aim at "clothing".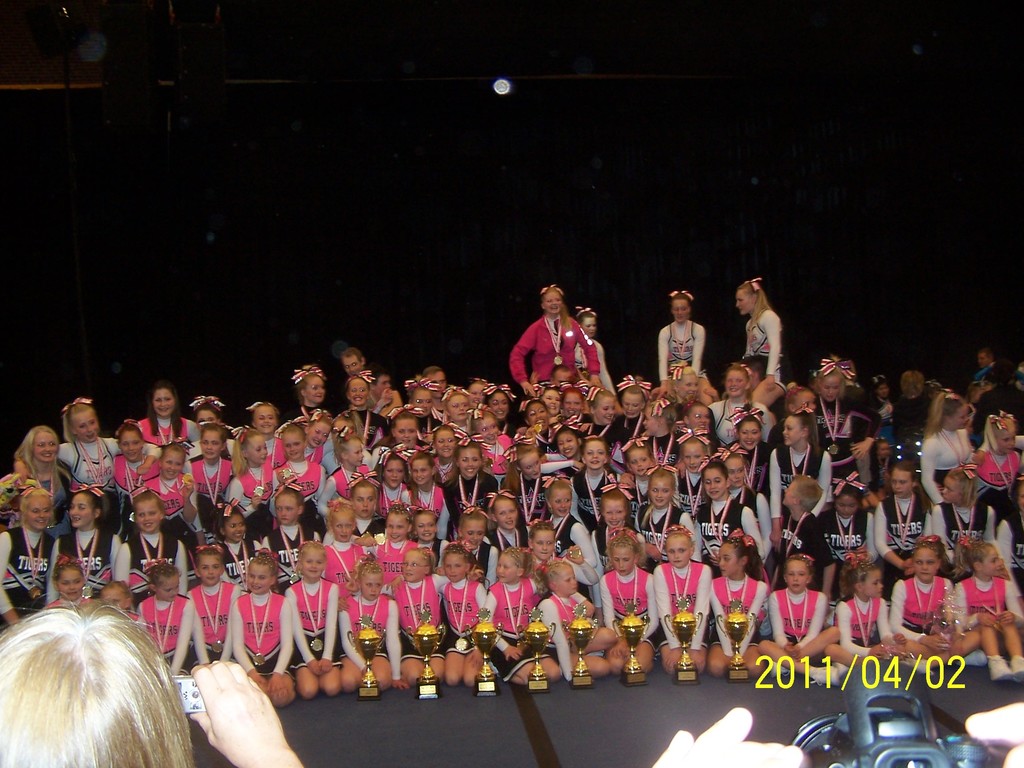
Aimed at 670 323 691 376.
